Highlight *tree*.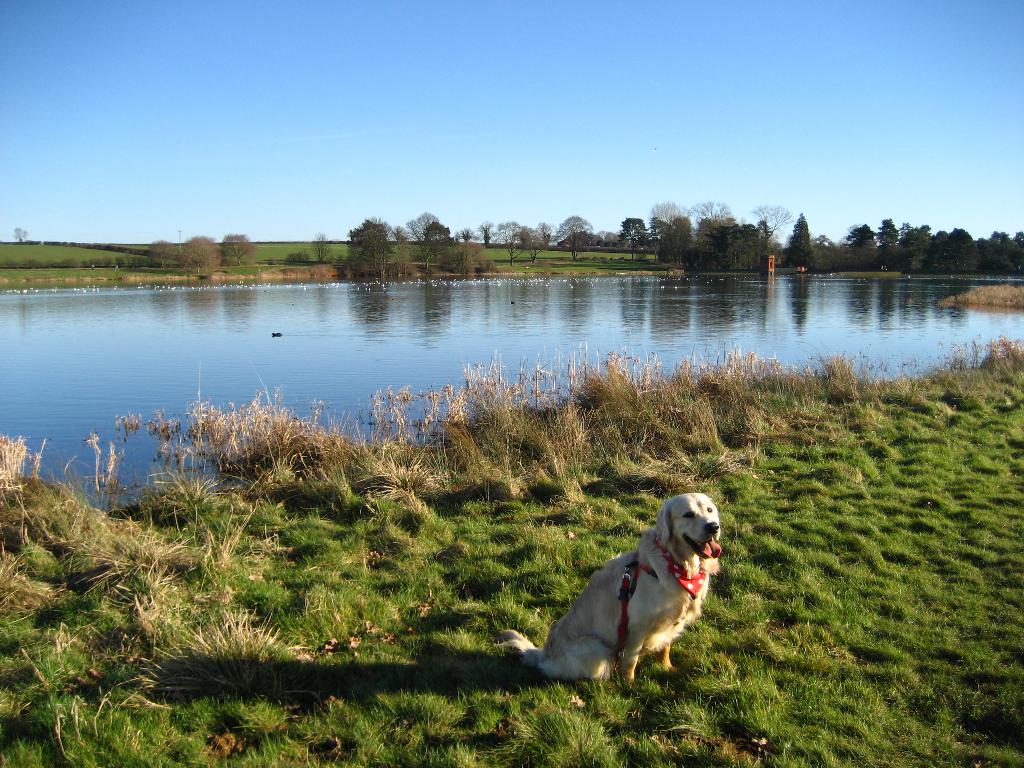
Highlighted region: box=[649, 193, 1023, 275].
